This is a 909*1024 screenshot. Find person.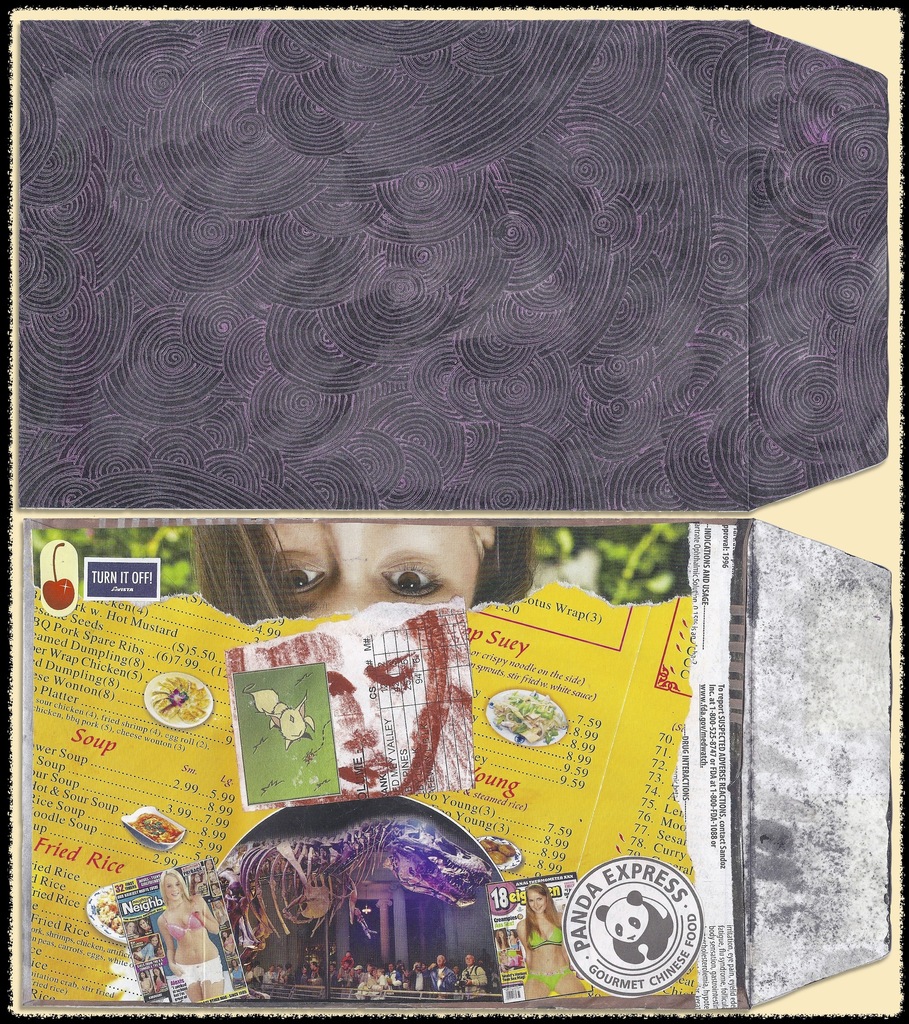
Bounding box: [x1=135, y1=917, x2=149, y2=936].
